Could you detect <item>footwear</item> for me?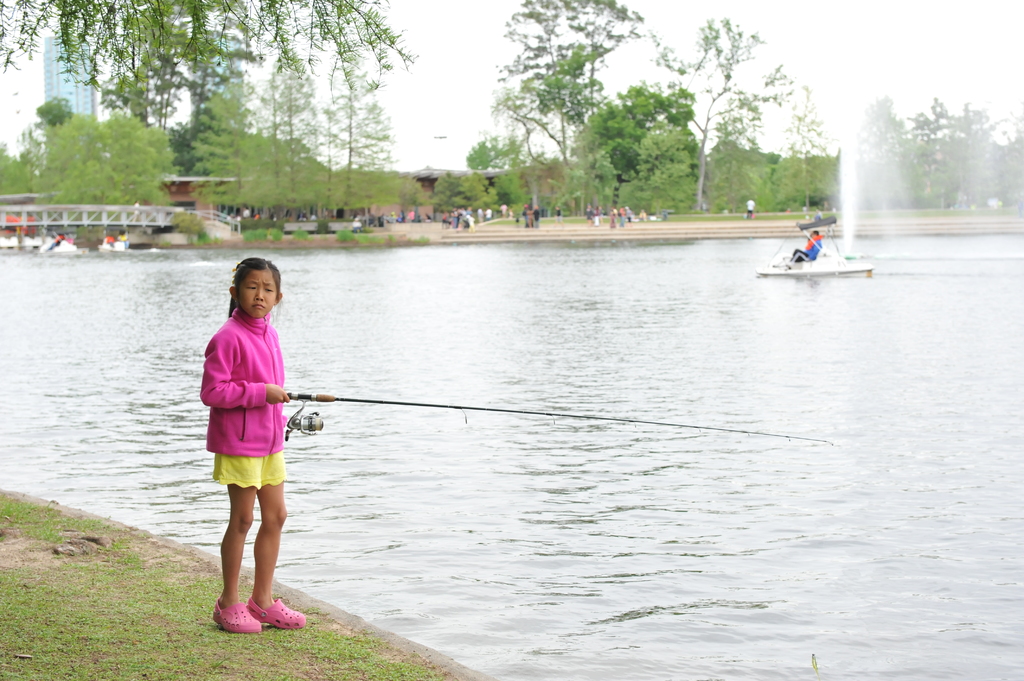
Detection result: left=248, top=597, right=307, bottom=634.
